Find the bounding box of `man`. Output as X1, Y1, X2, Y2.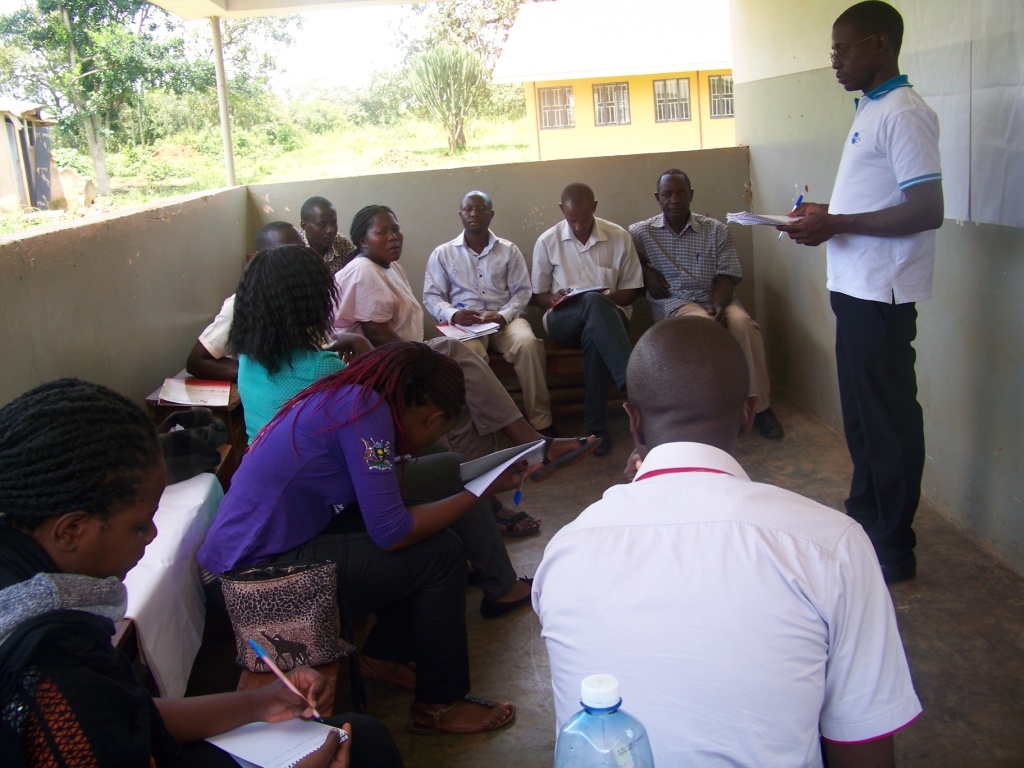
424, 194, 540, 417.
